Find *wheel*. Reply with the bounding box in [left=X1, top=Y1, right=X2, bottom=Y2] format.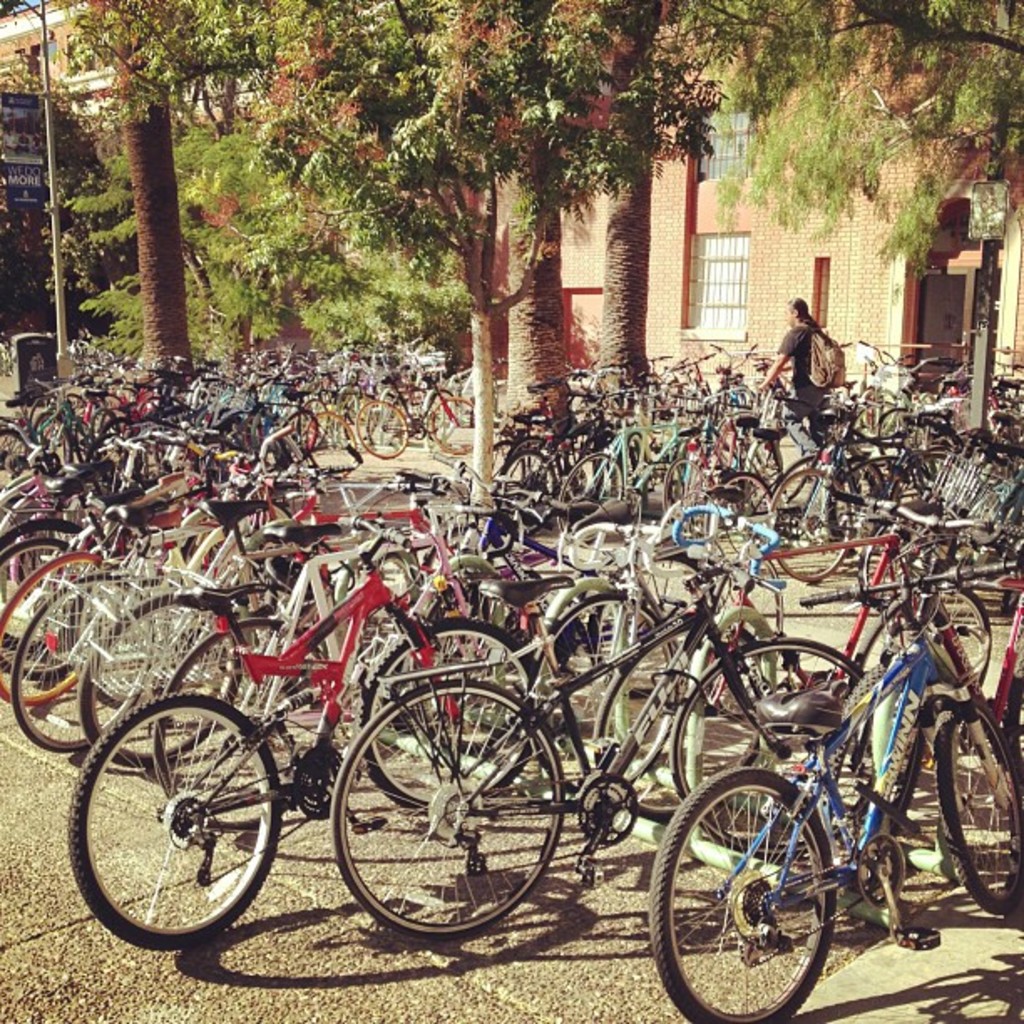
[left=770, top=468, right=852, bottom=581].
